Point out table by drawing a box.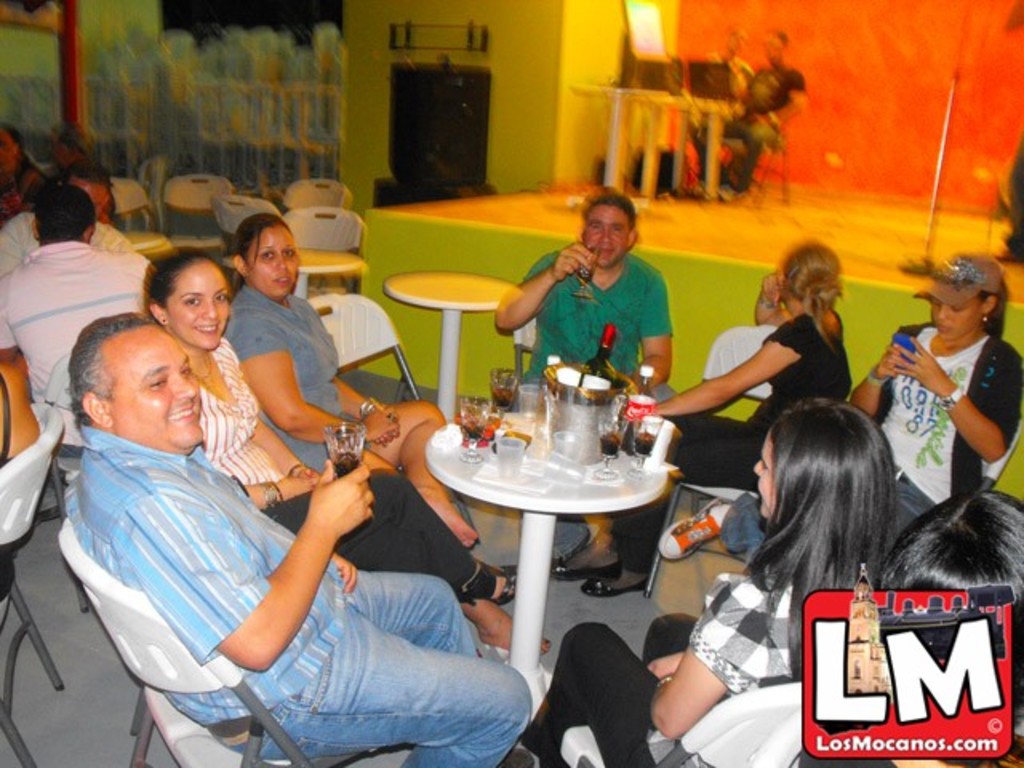
x1=216, y1=245, x2=368, y2=307.
